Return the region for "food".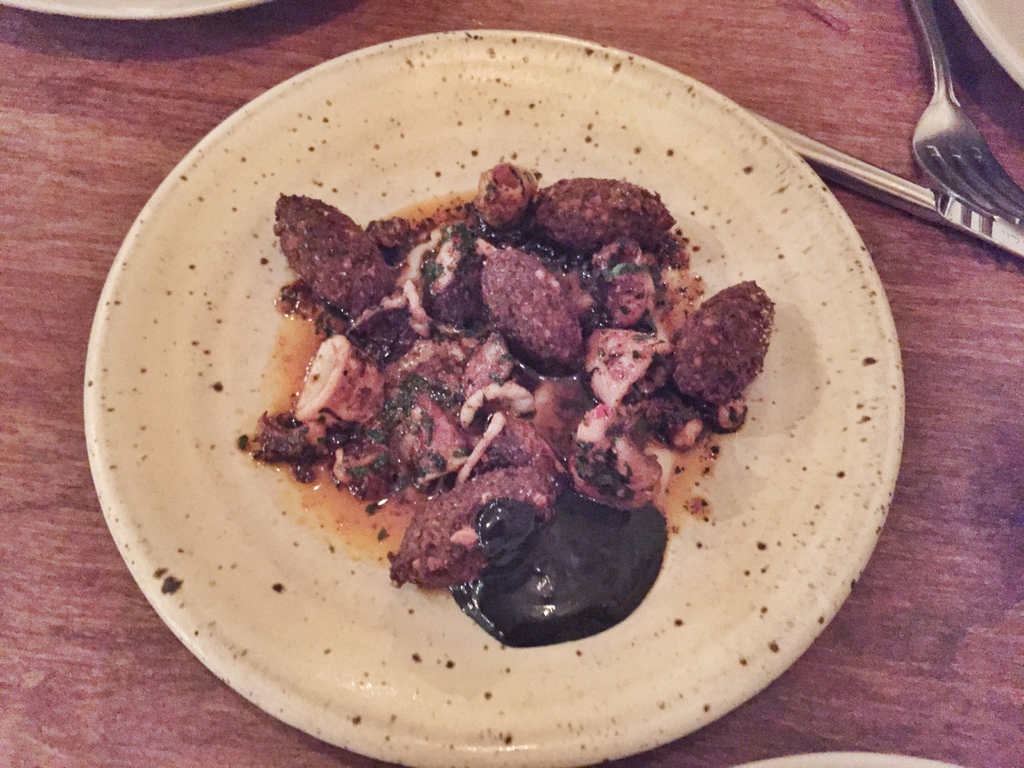
region(244, 141, 780, 627).
